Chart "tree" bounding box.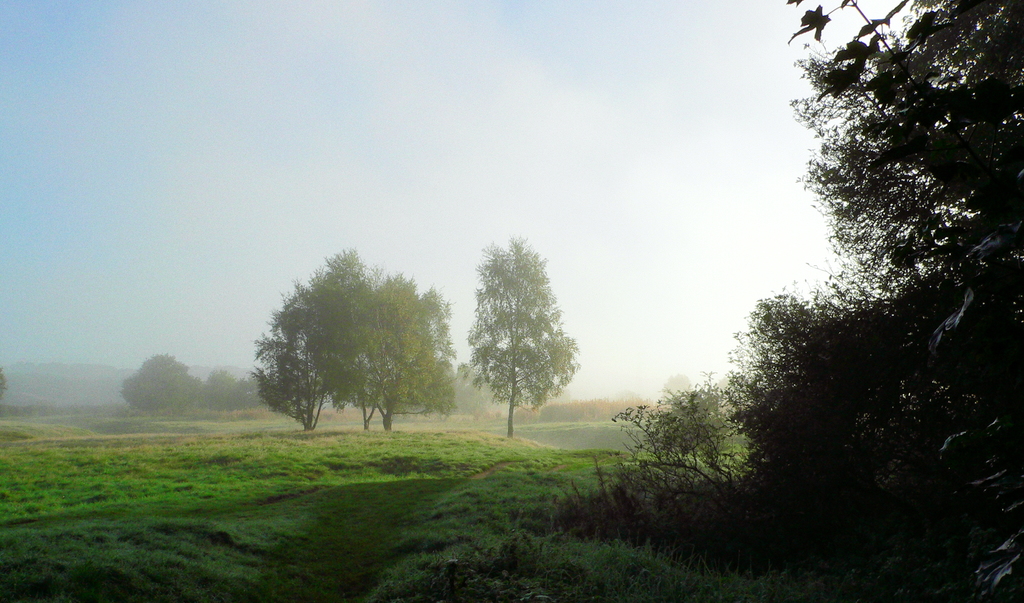
Charted: Rect(369, 285, 460, 430).
